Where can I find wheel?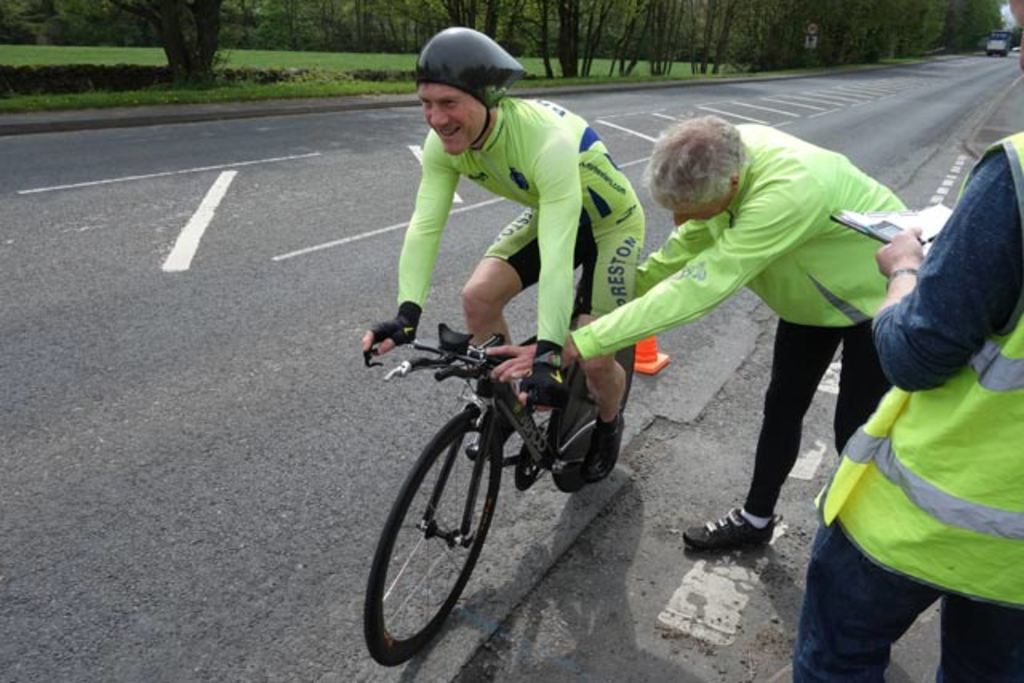
You can find it at pyautogui.locateOnScreen(378, 435, 496, 657).
